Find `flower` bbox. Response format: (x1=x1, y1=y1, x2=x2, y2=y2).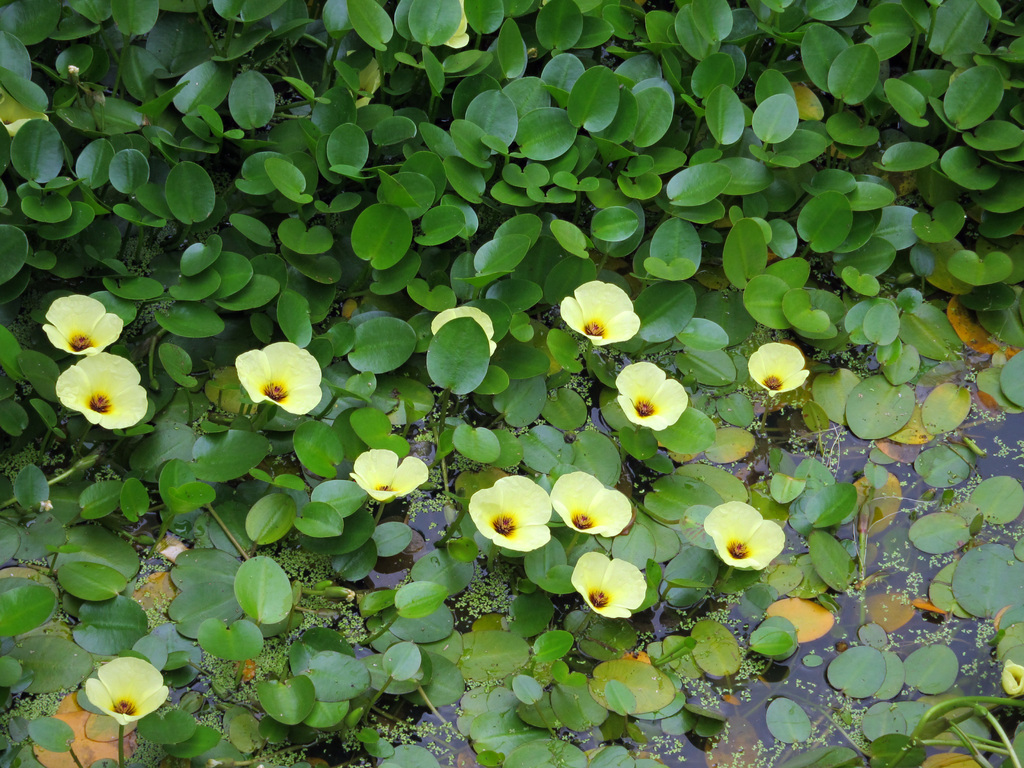
(x1=544, y1=470, x2=634, y2=535).
